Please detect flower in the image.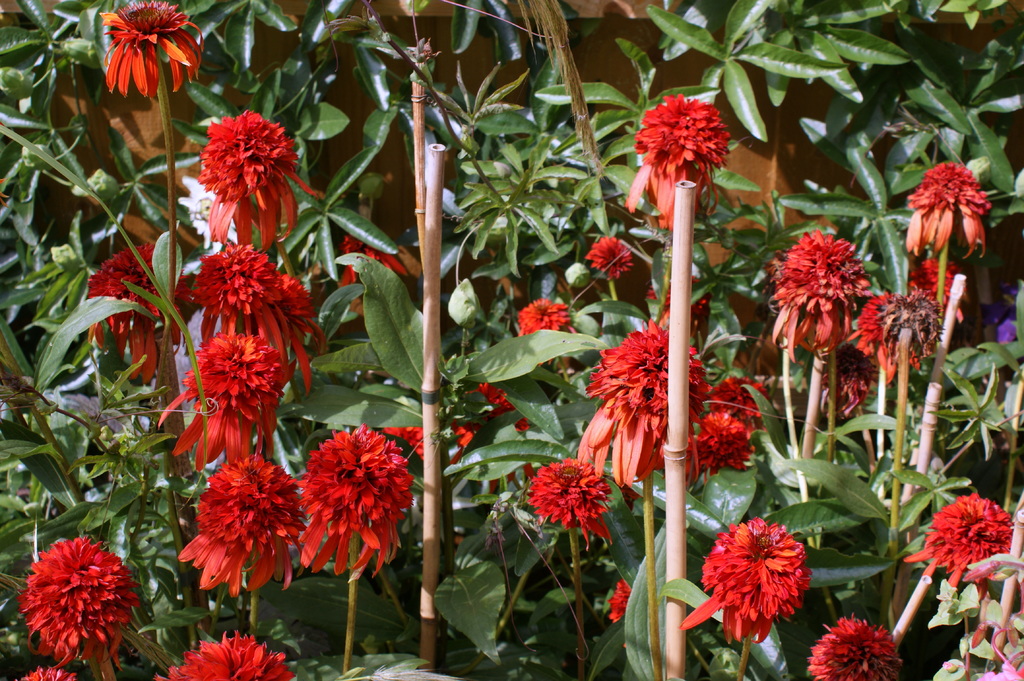
(left=624, top=90, right=729, bottom=231).
